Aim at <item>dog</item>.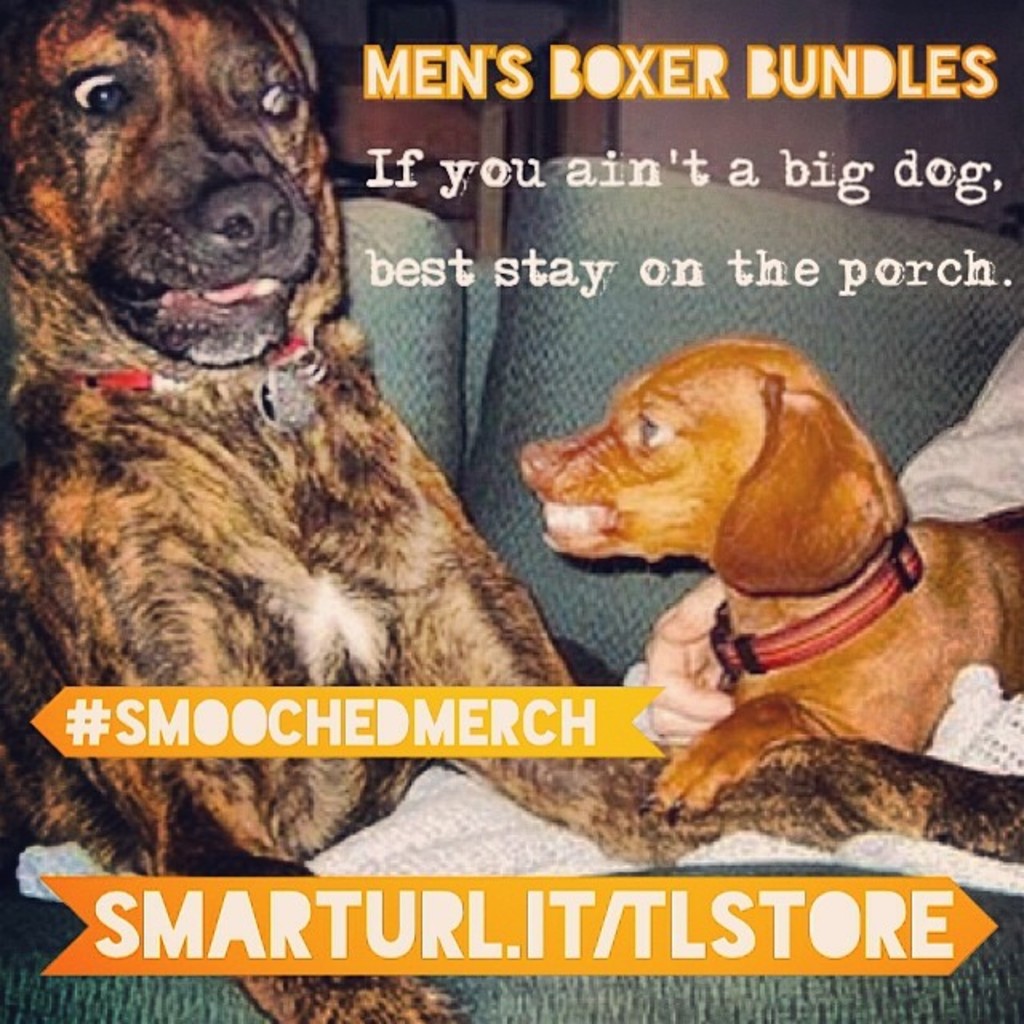
Aimed at crop(522, 339, 1022, 830).
